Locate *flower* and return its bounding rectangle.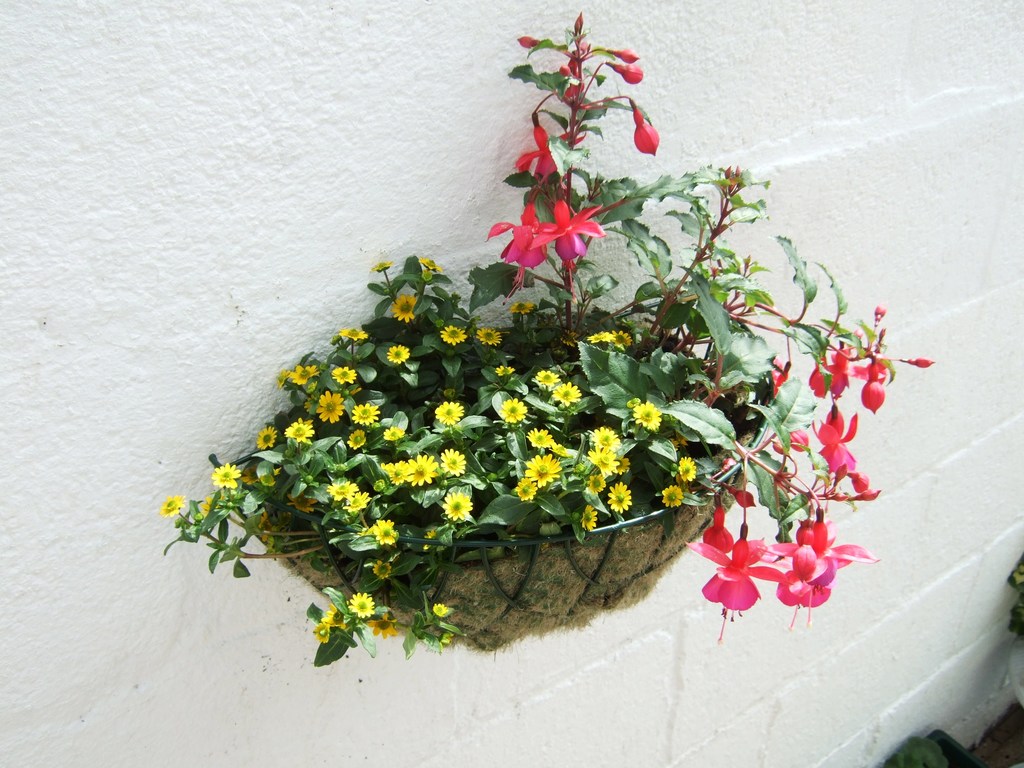
Rect(350, 399, 381, 431).
